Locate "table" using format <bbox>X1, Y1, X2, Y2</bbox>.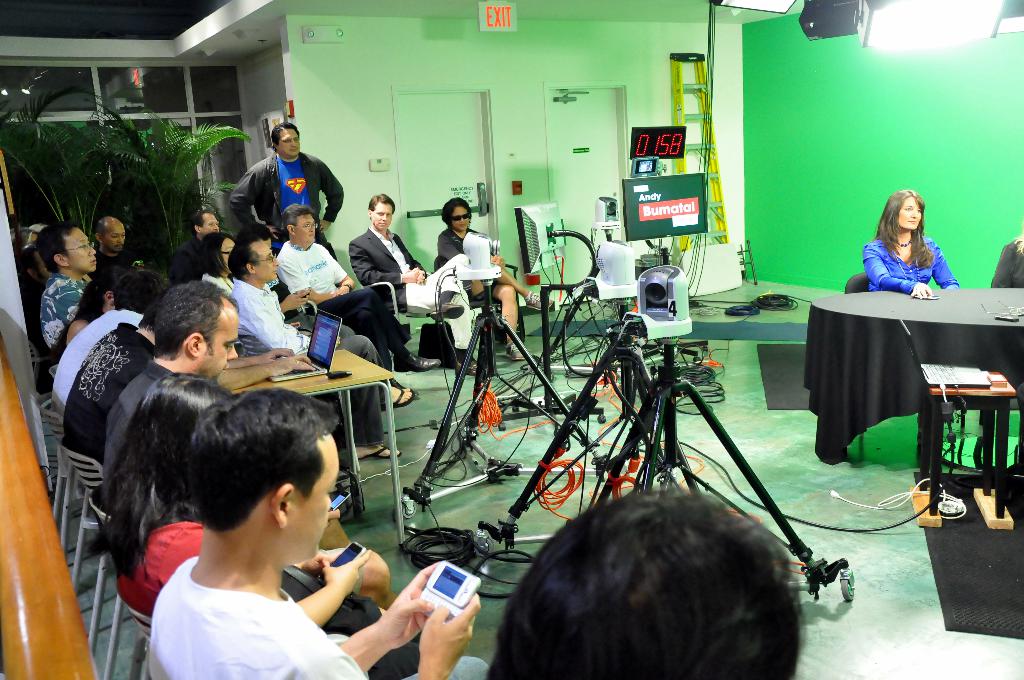
<bbox>916, 371, 1021, 533</bbox>.
